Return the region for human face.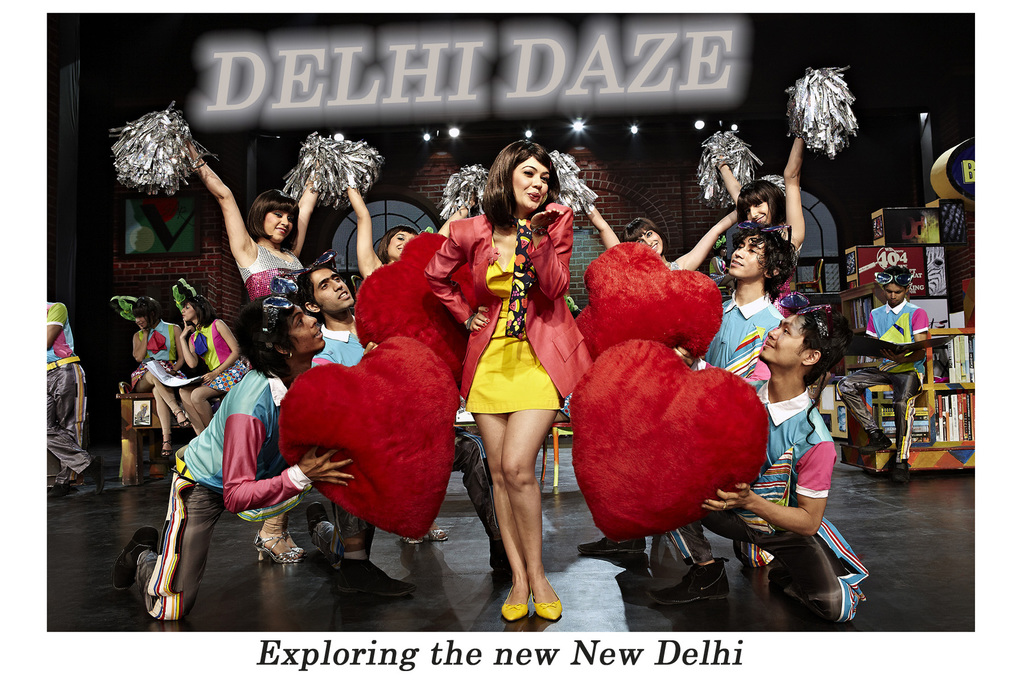
<region>633, 230, 663, 258</region>.
